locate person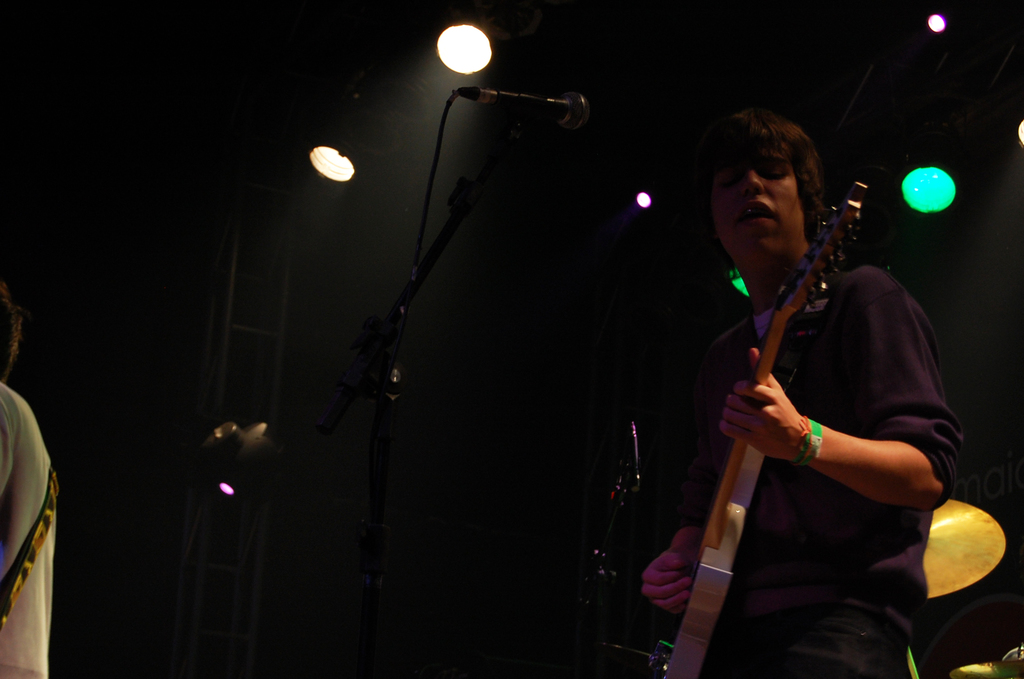
677/102/945/678
